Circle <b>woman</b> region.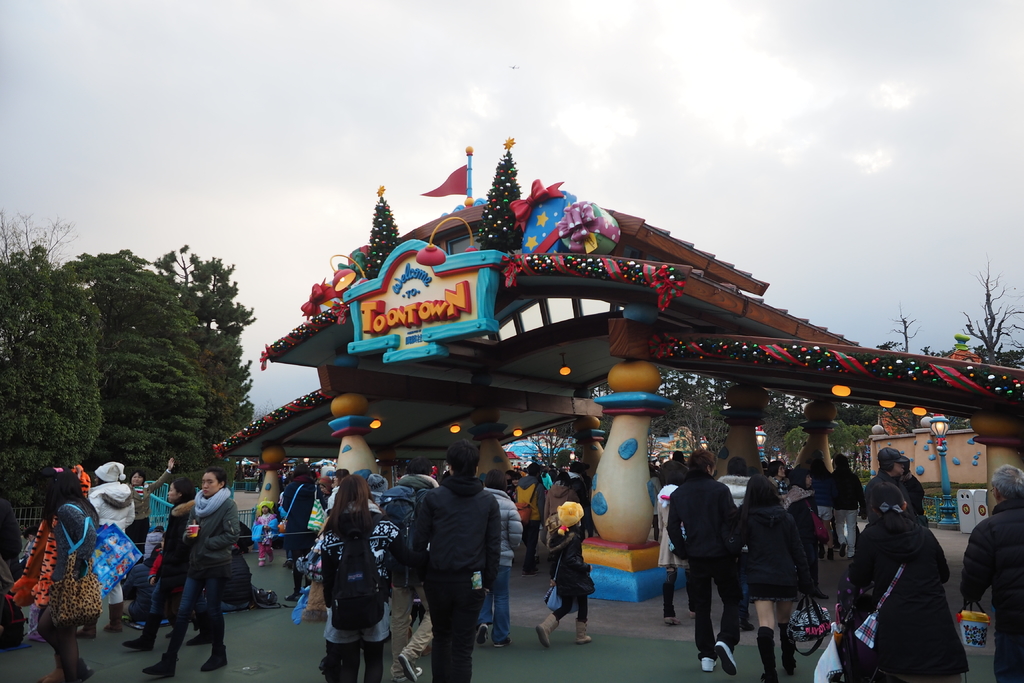
Region: box(35, 468, 99, 682).
